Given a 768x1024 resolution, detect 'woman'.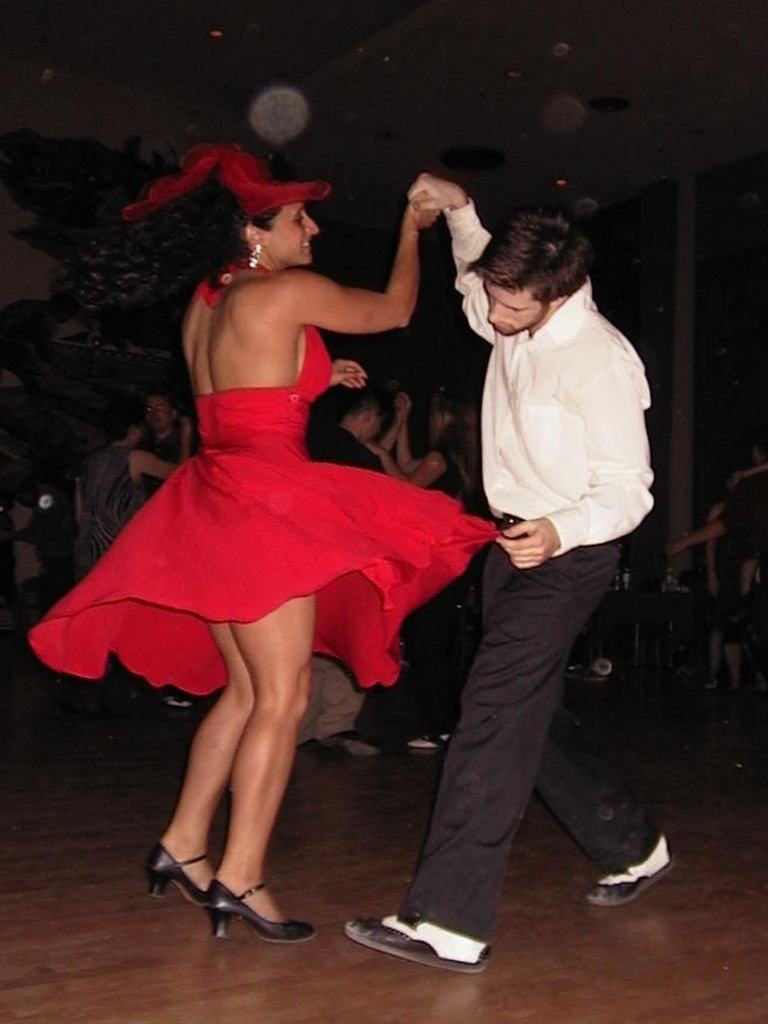
detection(698, 460, 756, 680).
